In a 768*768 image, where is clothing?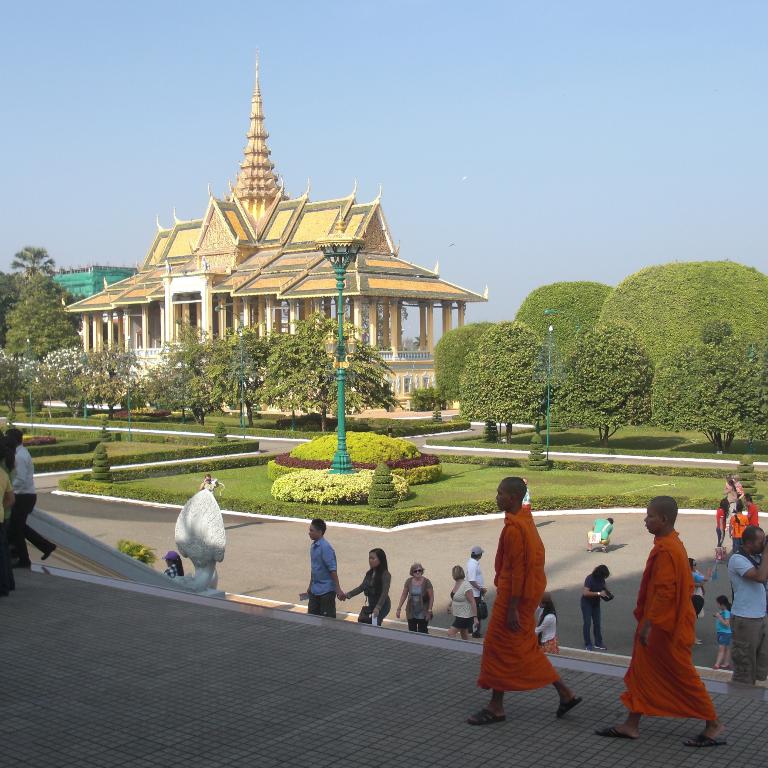
bbox(0, 452, 17, 591).
